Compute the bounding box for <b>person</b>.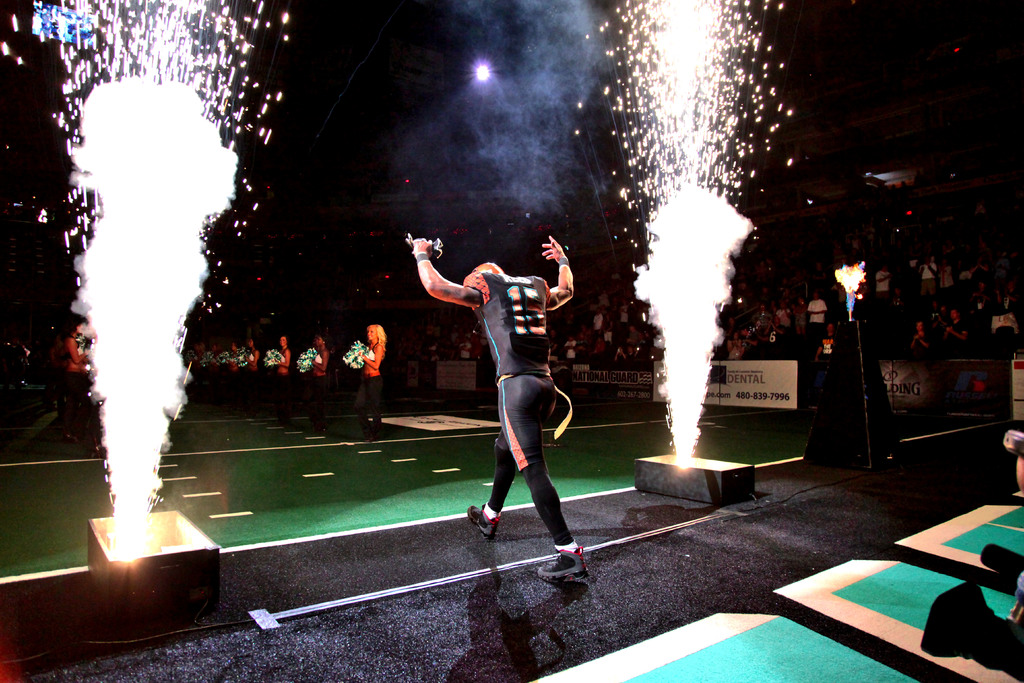
detection(428, 223, 588, 607).
